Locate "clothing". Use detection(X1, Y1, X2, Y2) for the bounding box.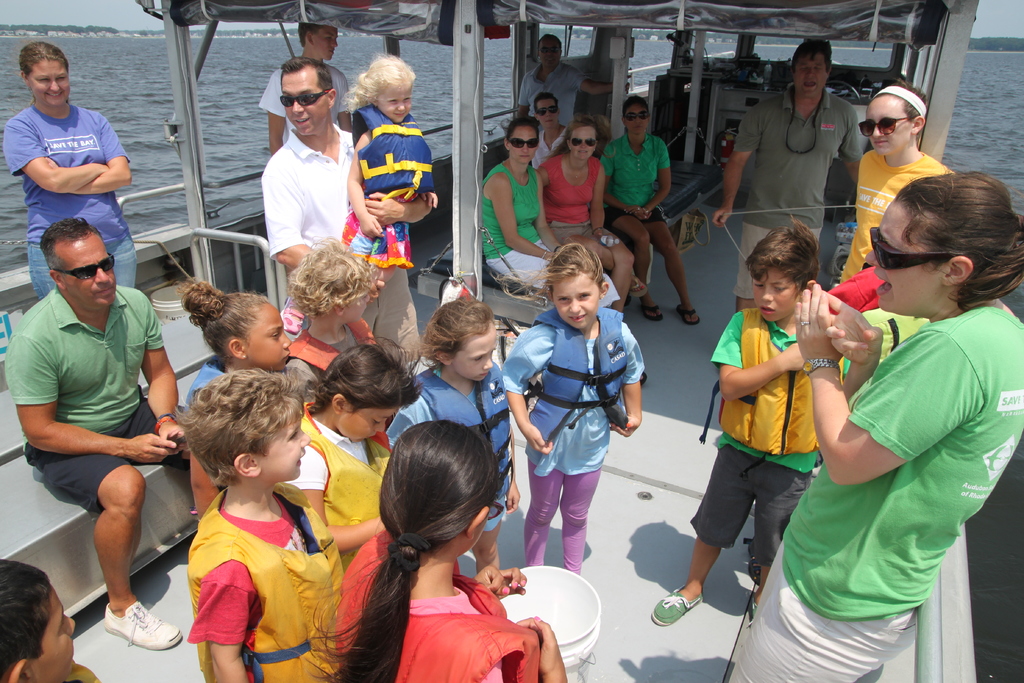
detection(188, 357, 308, 395).
